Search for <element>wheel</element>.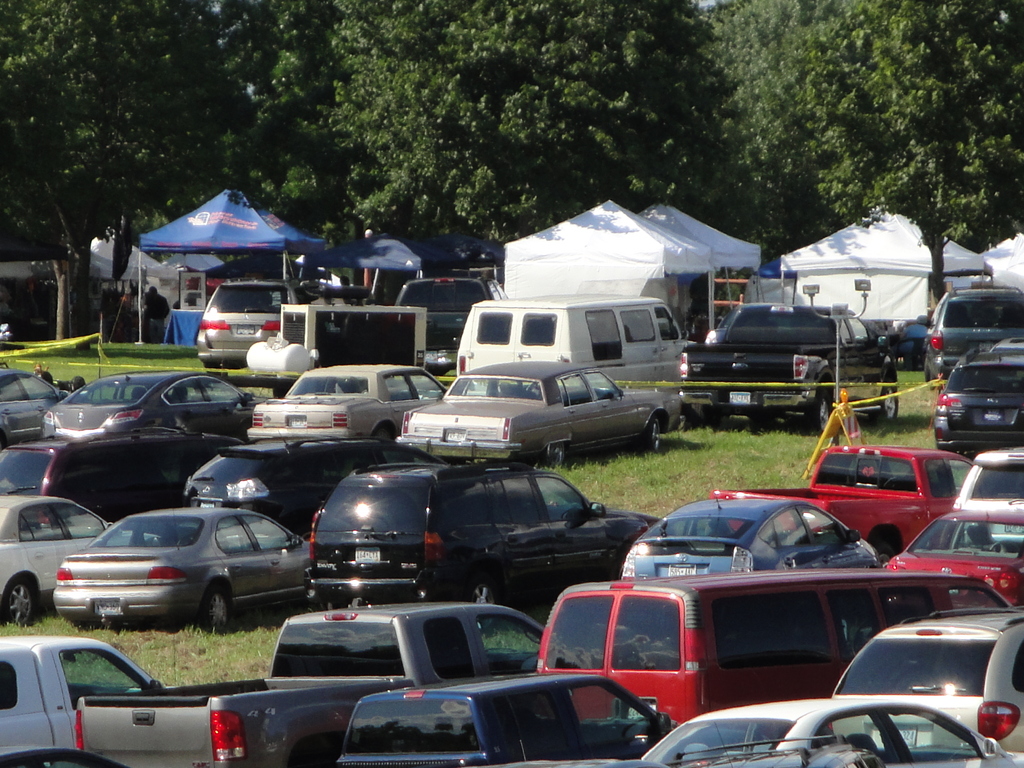
Found at [876, 542, 895, 562].
